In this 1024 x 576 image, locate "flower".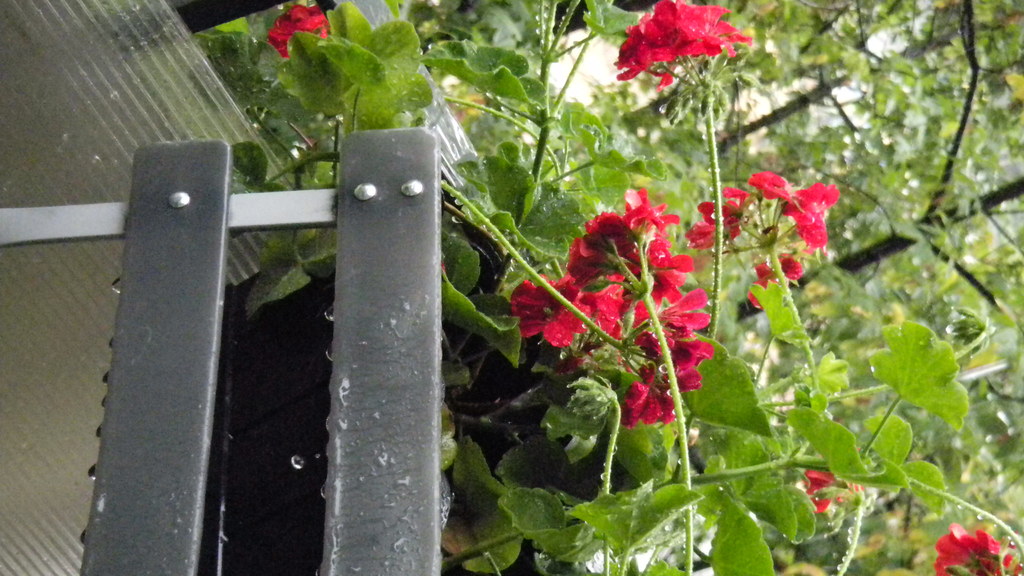
Bounding box: [643, 236, 695, 273].
